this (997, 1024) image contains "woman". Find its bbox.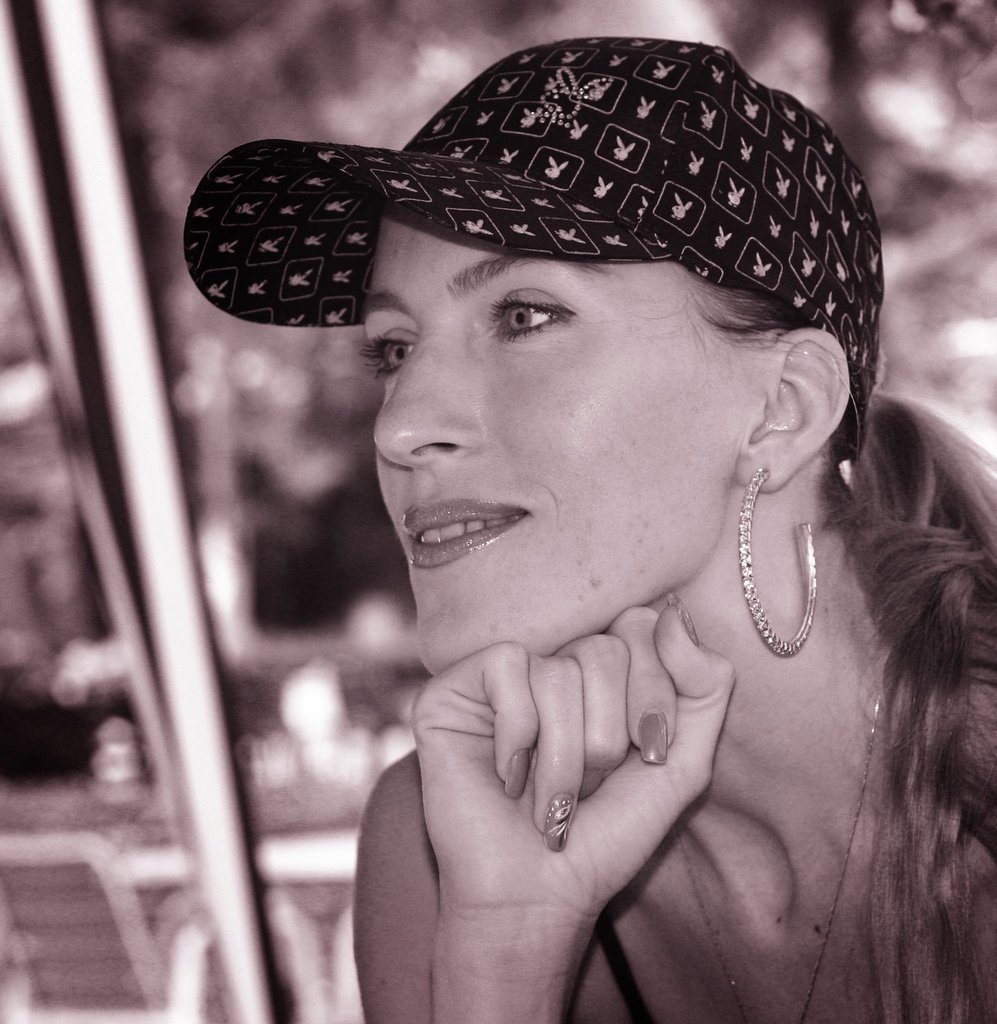
x1=350 y1=35 x2=996 y2=1023.
